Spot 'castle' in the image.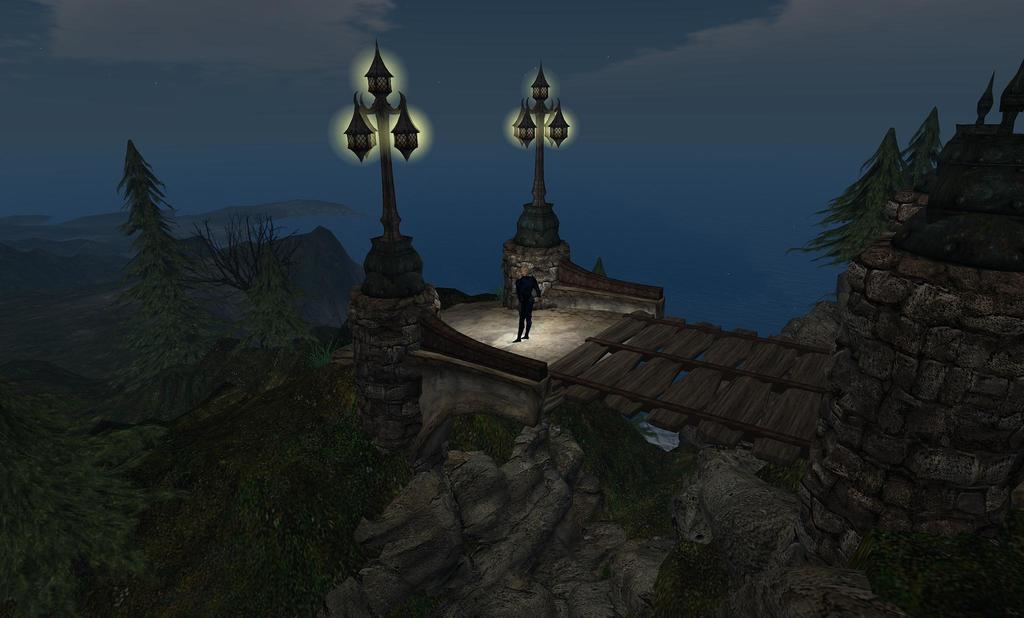
'castle' found at bbox=[352, 55, 1023, 617].
